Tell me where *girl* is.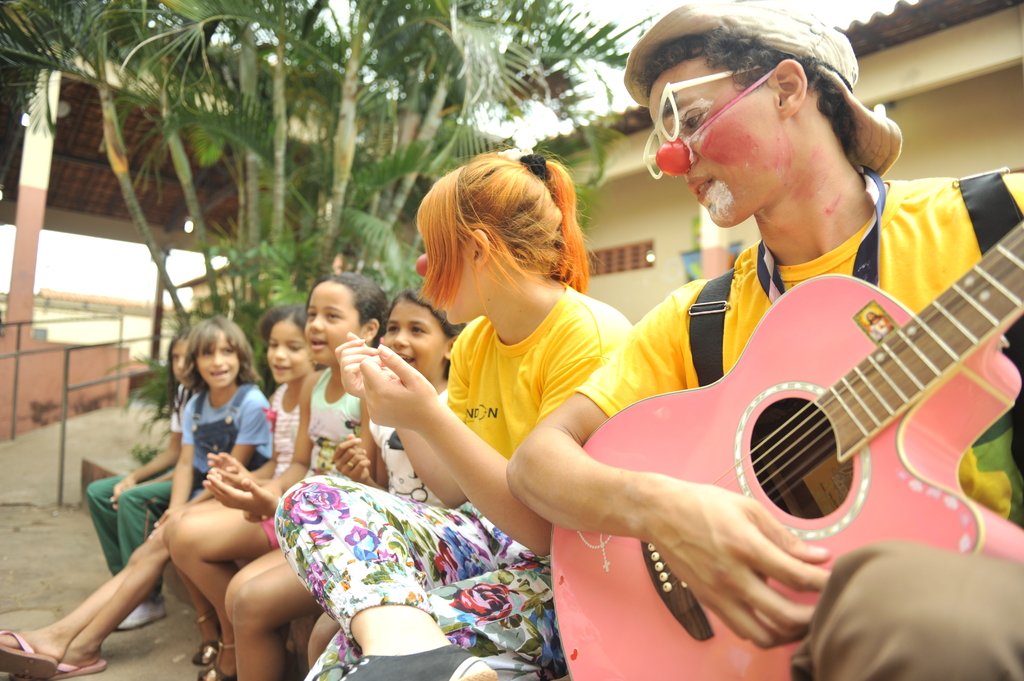
*girl* is at (161, 268, 388, 680).
